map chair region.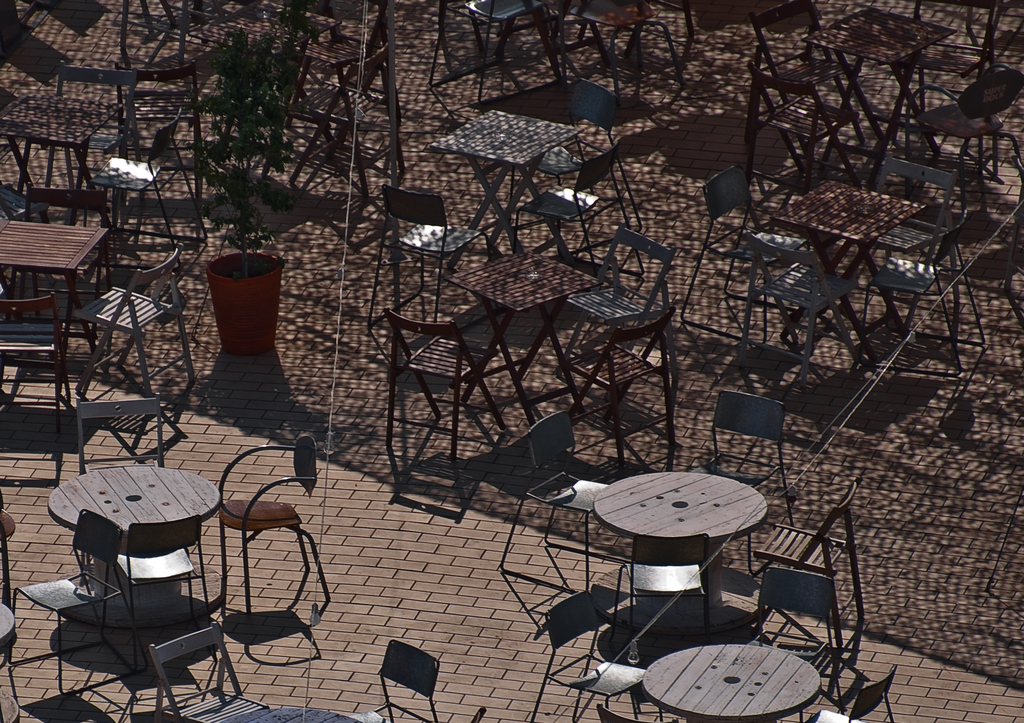
Mapped to l=737, t=567, r=840, b=703.
